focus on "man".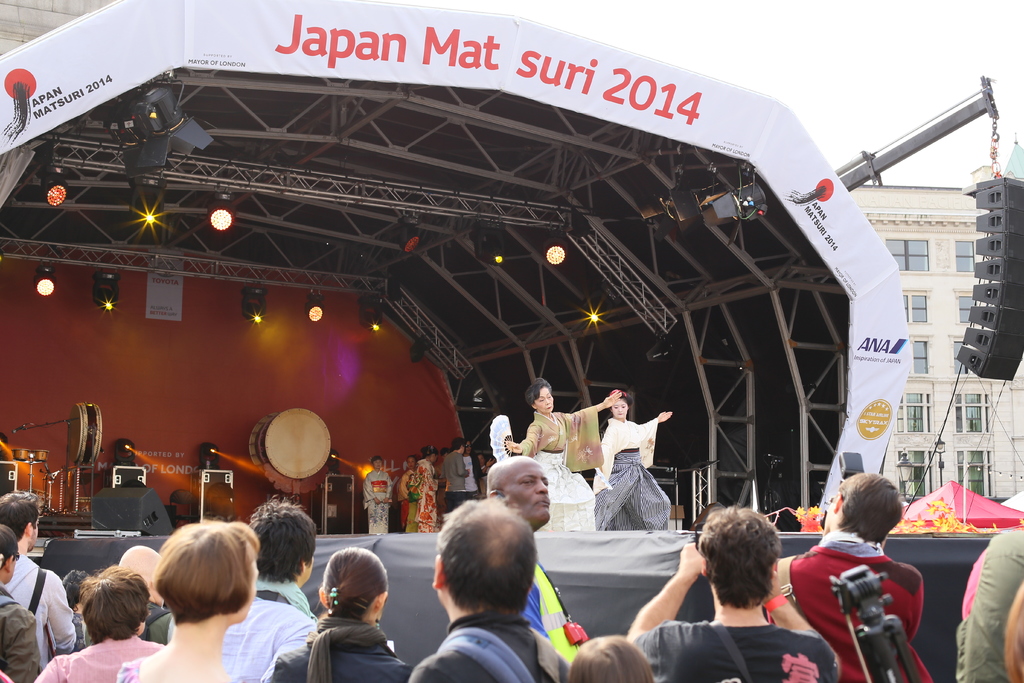
Focused at 485:456:584:666.
